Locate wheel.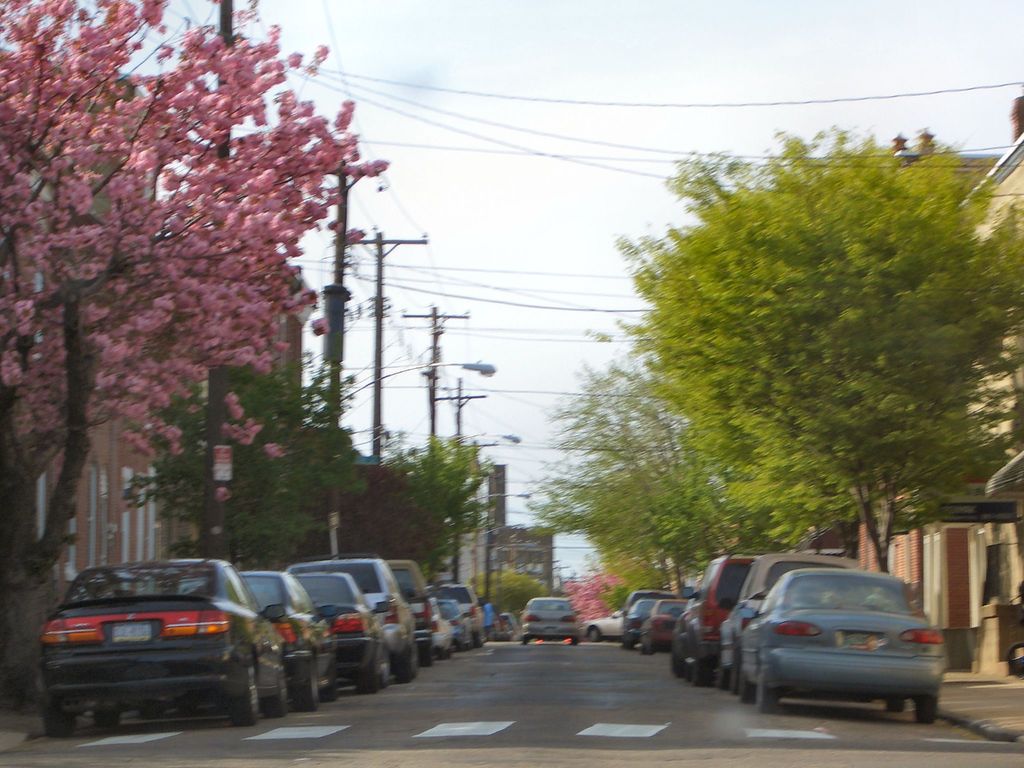
Bounding box: <region>223, 659, 262, 725</region>.
